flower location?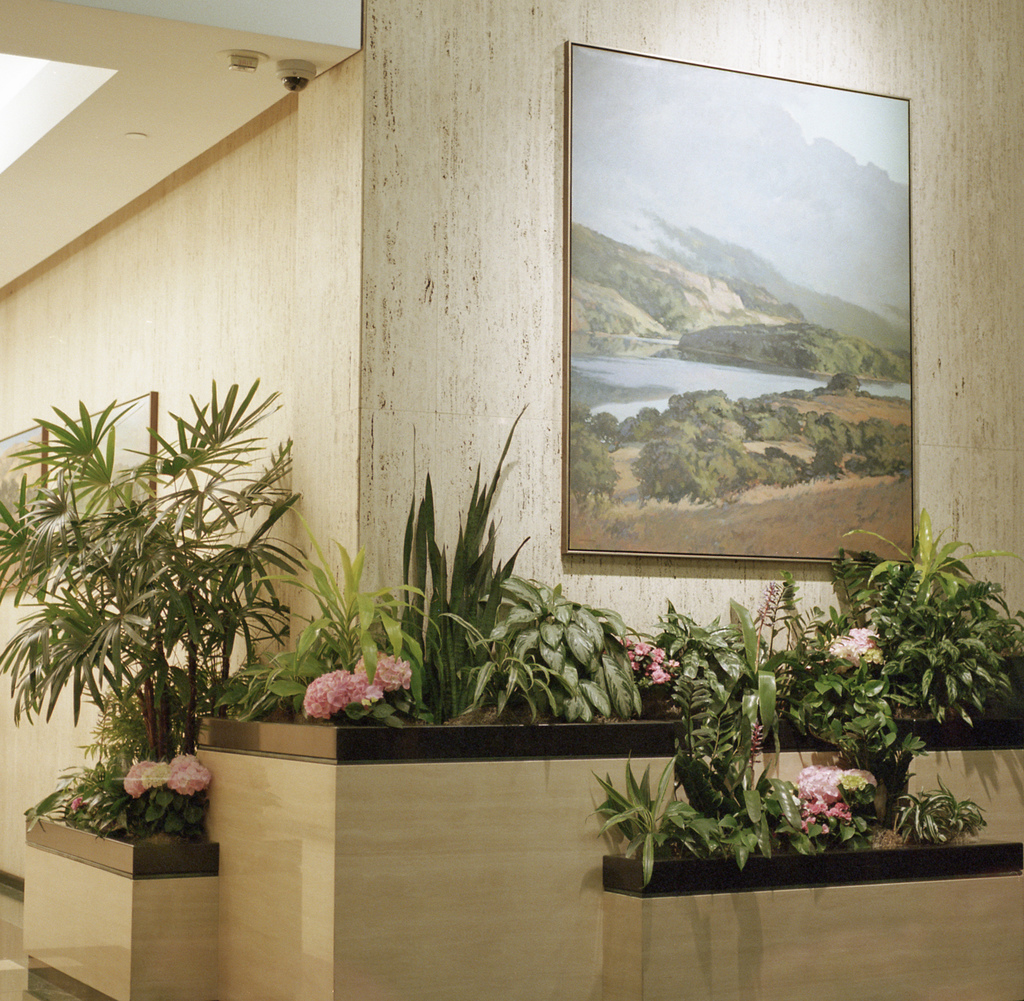
[left=328, top=687, right=352, bottom=706]
